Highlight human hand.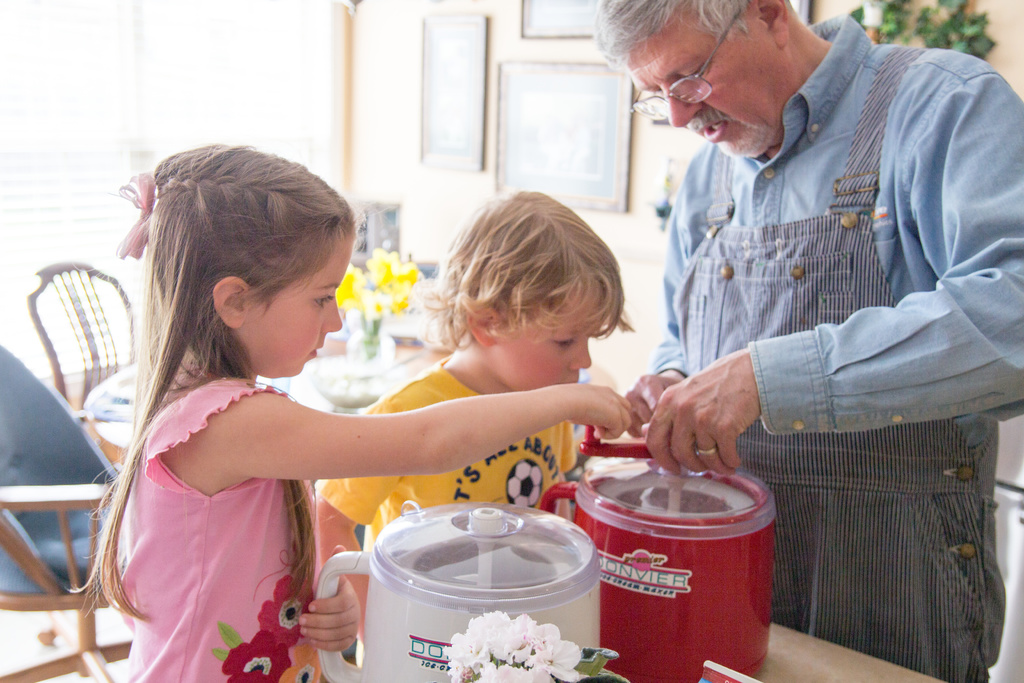
Highlighted region: bbox=(623, 373, 683, 440).
